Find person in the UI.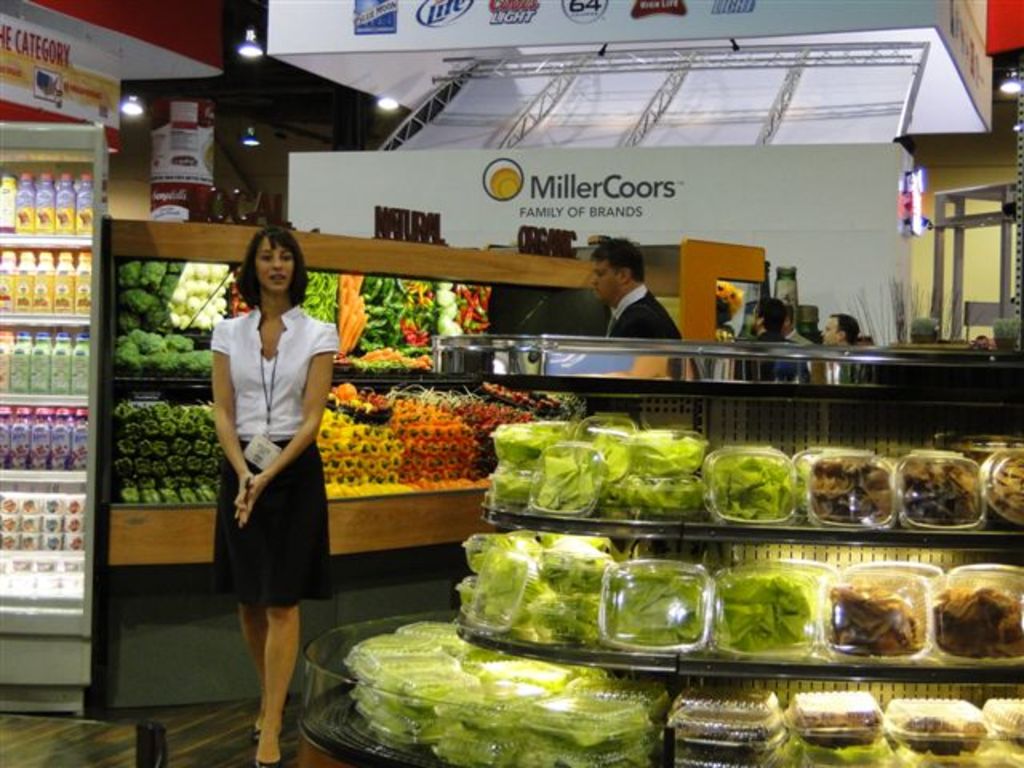
UI element at 781:309:814:347.
